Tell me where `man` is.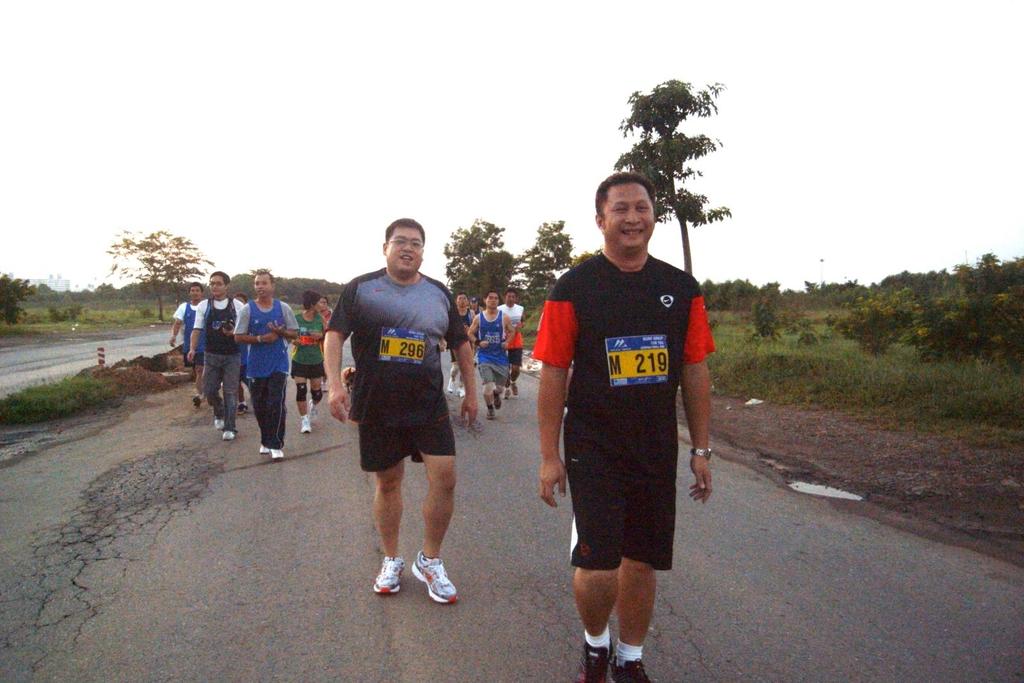
`man` is at <box>502,291,528,397</box>.
